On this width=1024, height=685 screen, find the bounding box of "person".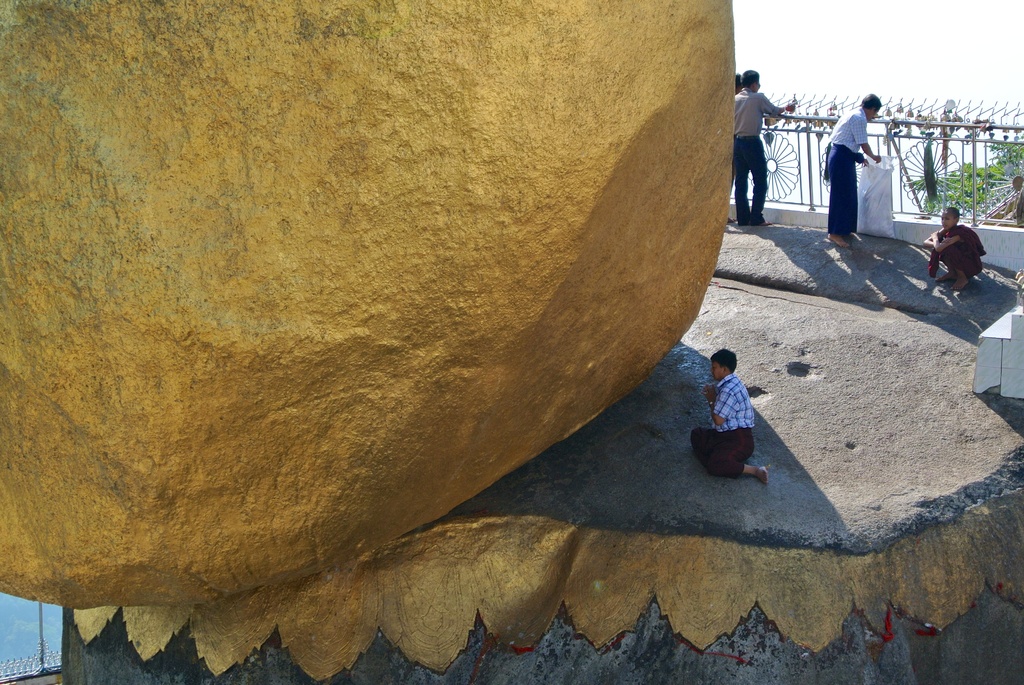
Bounding box: {"left": 733, "top": 70, "right": 796, "bottom": 226}.
